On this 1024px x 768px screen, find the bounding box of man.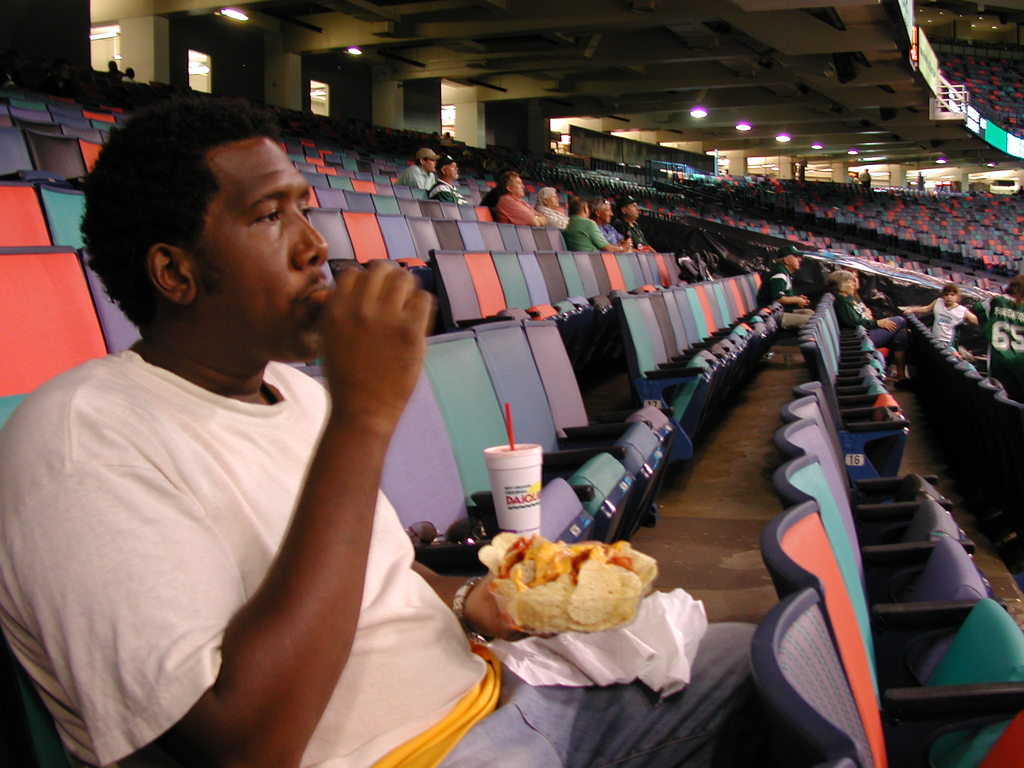
Bounding box: (759, 243, 816, 331).
